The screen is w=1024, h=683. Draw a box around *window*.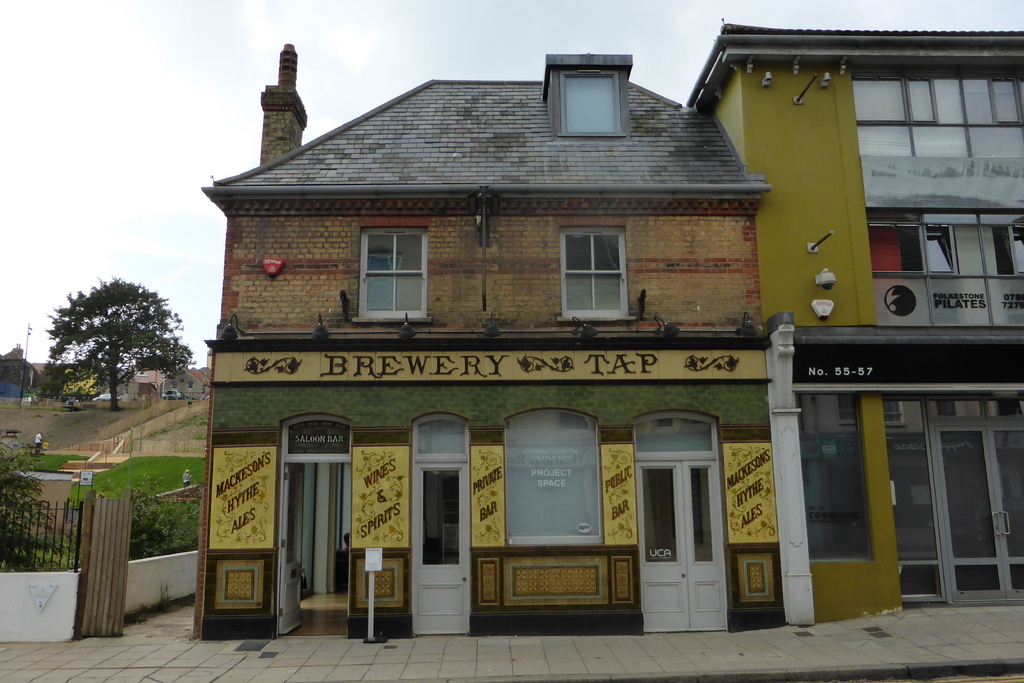
x1=353 y1=216 x2=431 y2=327.
